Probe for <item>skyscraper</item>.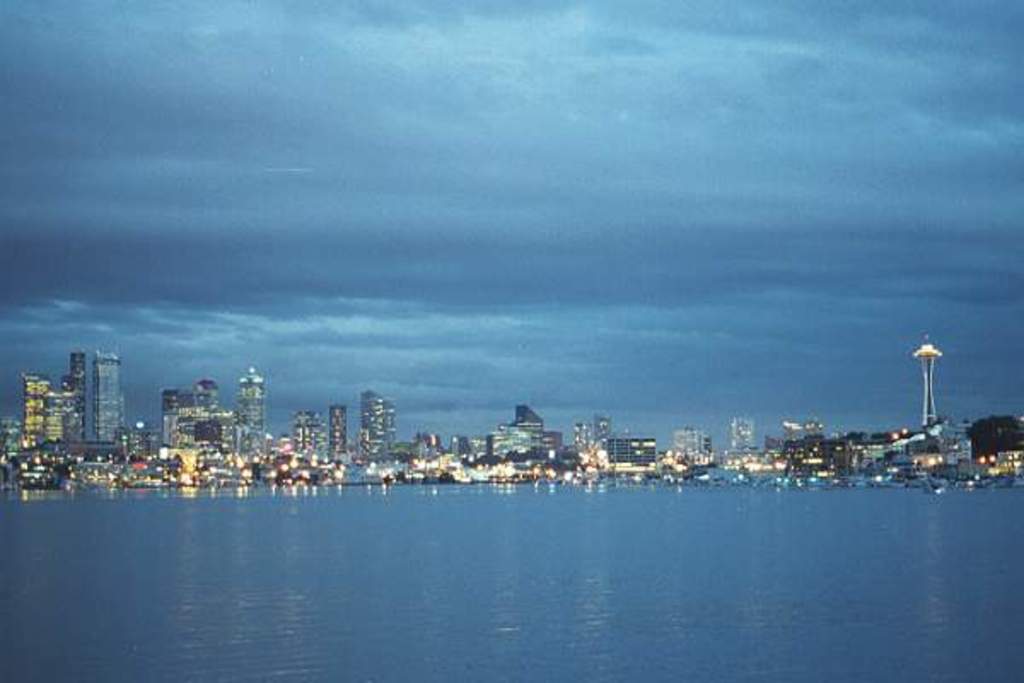
Probe result: (299,418,329,463).
